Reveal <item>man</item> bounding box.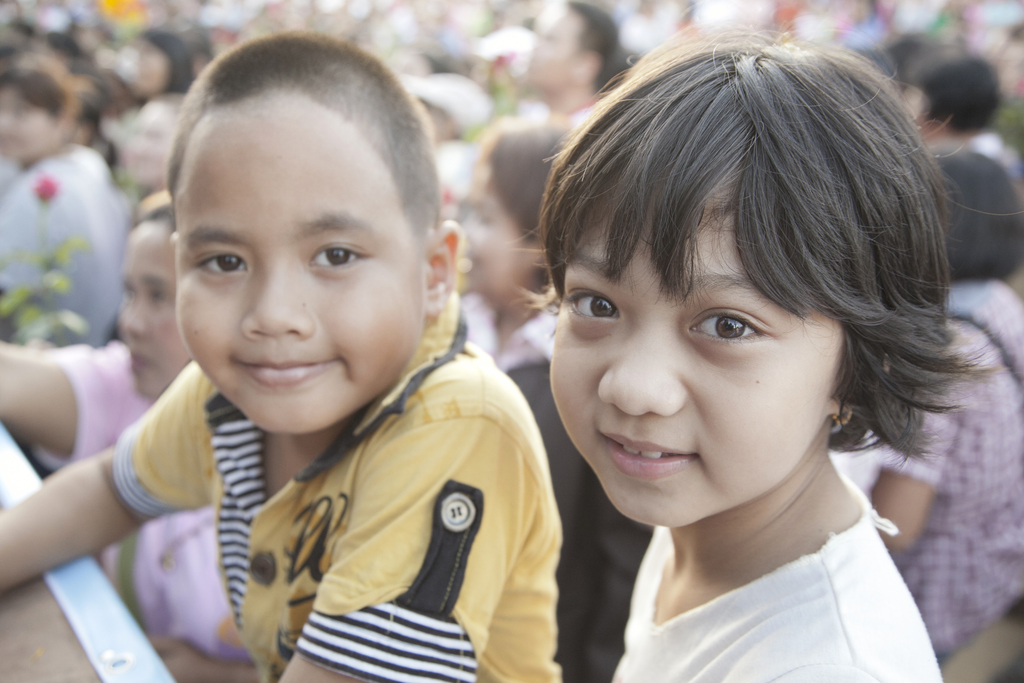
Revealed: [x1=525, y1=0, x2=618, y2=126].
